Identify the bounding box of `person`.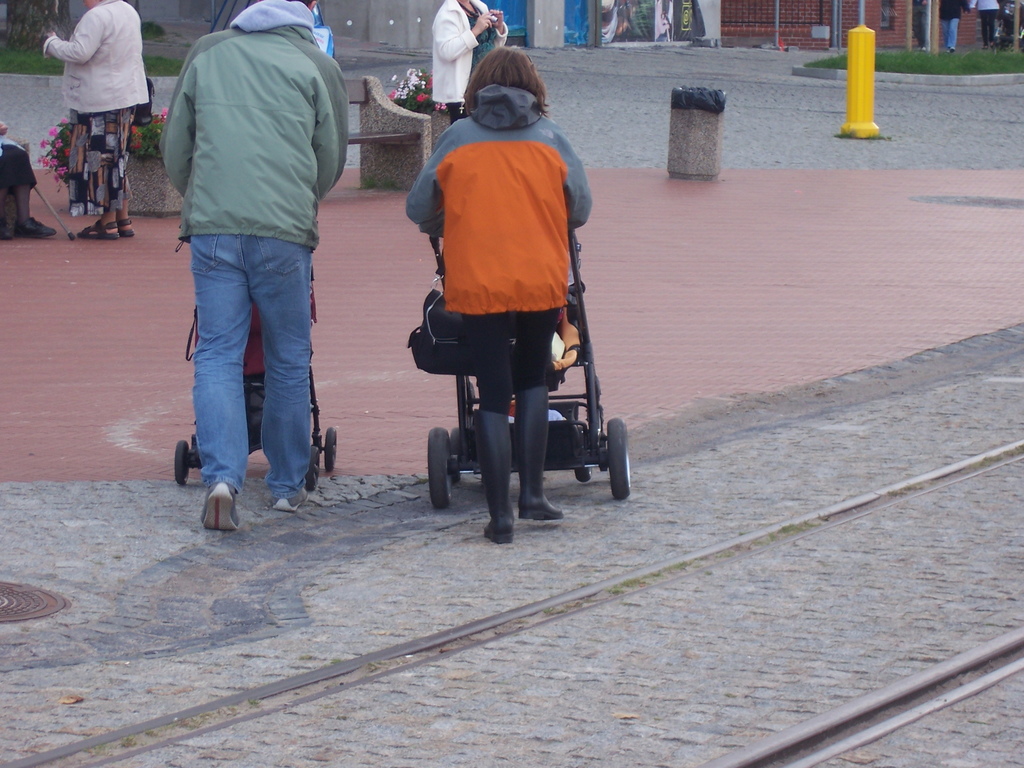
(402,47,598,545).
